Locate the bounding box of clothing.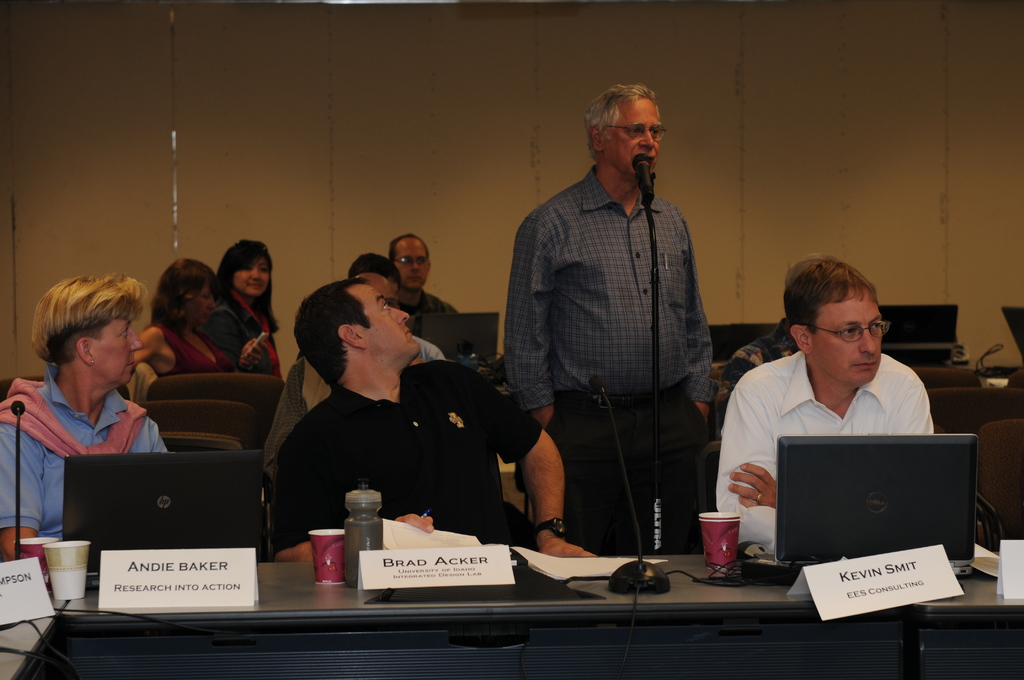
Bounding box: detection(0, 366, 163, 550).
